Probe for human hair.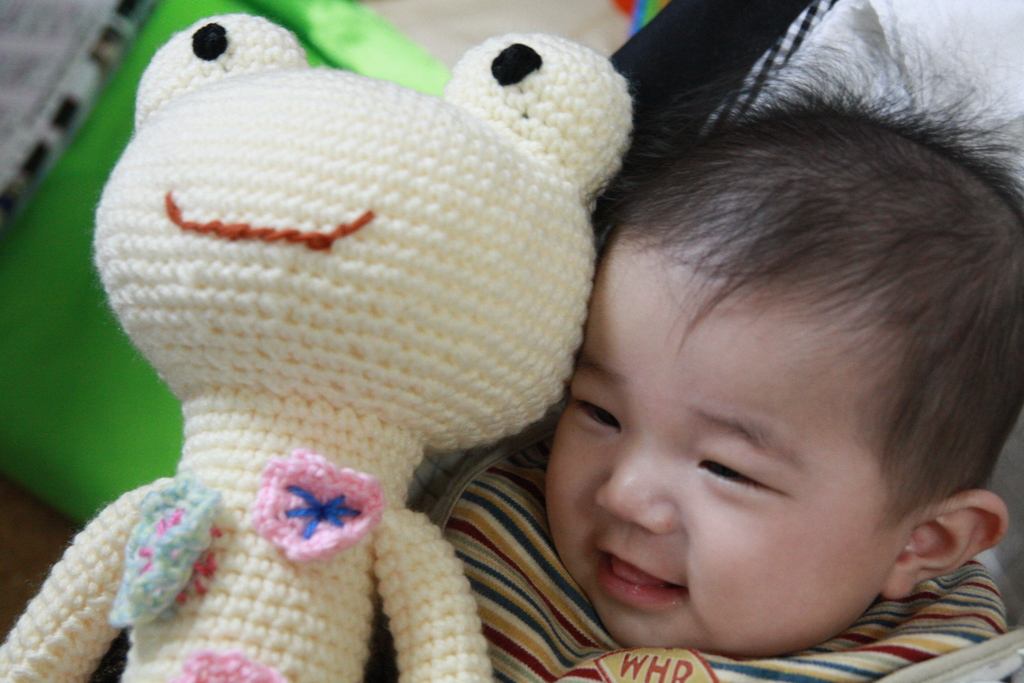
Probe result: bbox=(596, 90, 994, 570).
